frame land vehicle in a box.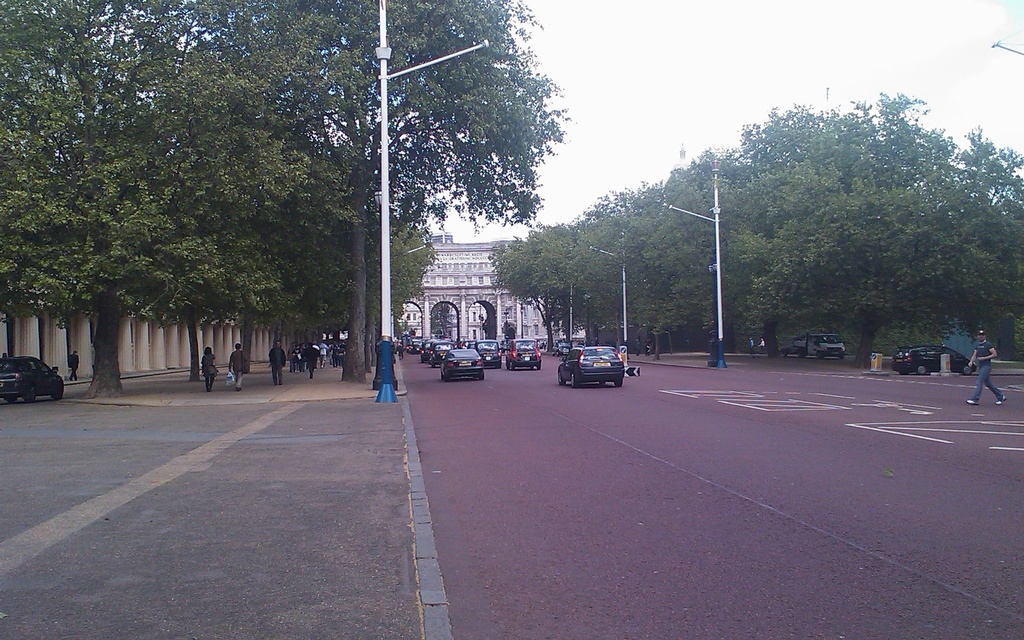
499,337,511,353.
